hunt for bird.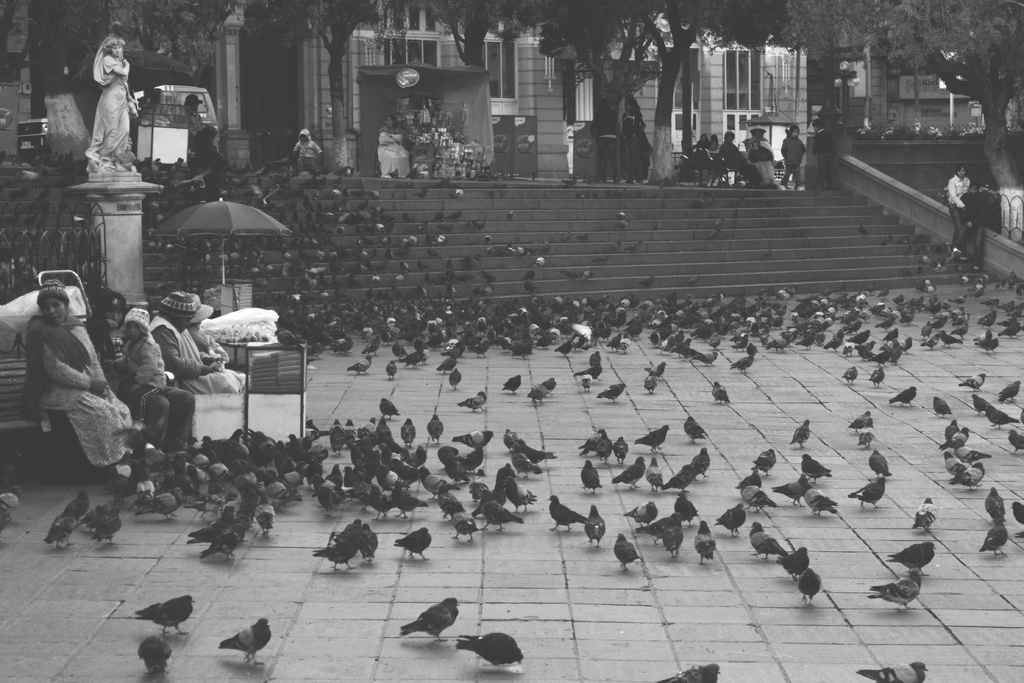
Hunted down at 399 605 472 662.
